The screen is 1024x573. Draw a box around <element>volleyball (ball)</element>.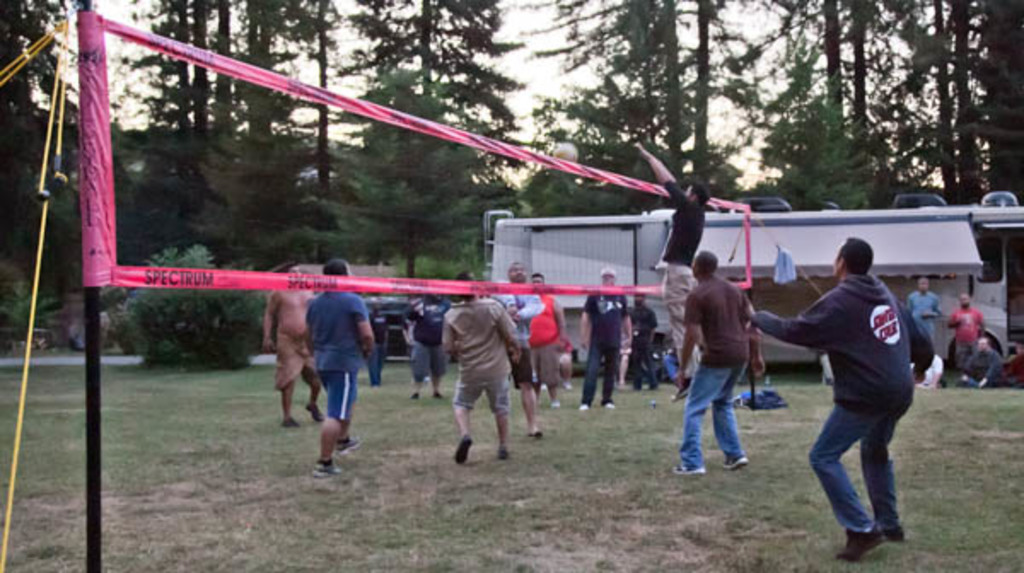
{"x1": 553, "y1": 142, "x2": 580, "y2": 164}.
